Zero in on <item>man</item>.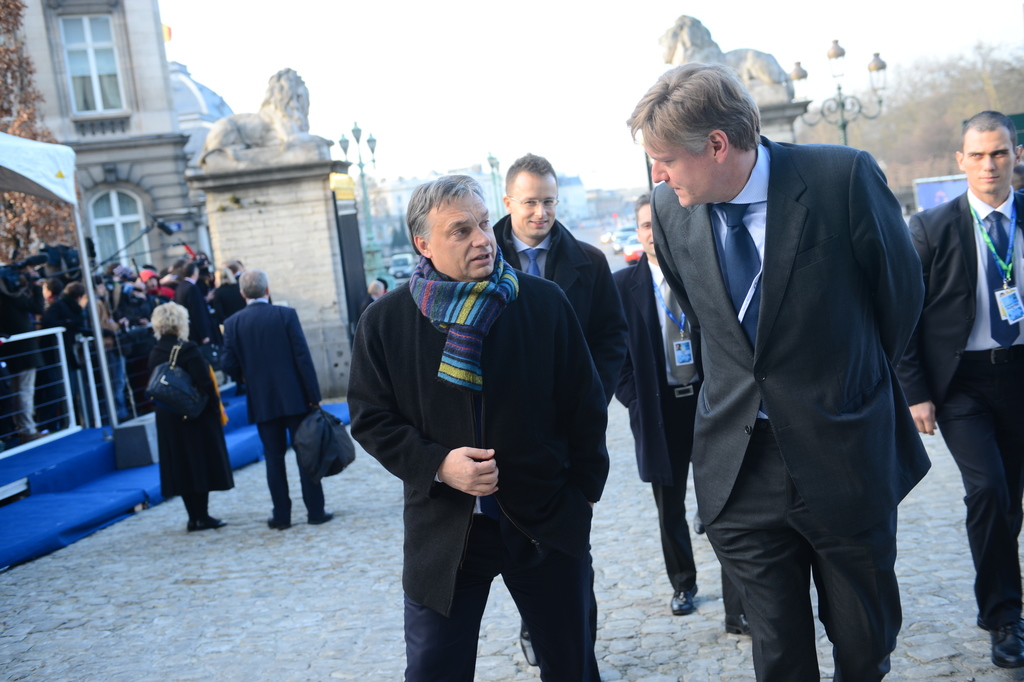
Zeroed in: x1=353 y1=169 x2=614 y2=681.
